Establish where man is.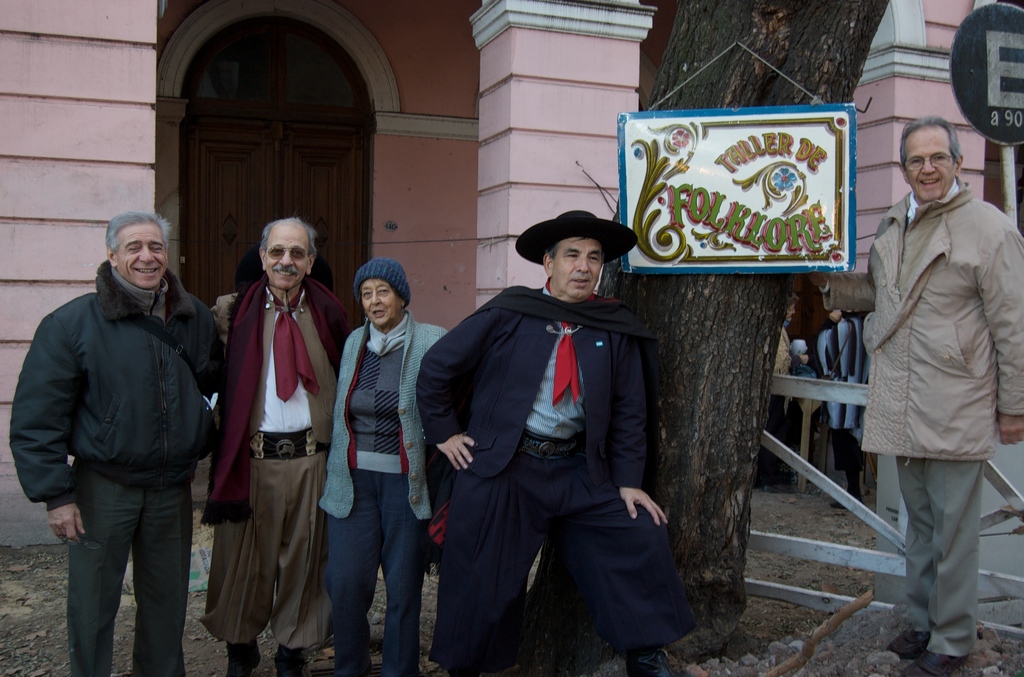
Established at [x1=813, y1=112, x2=1023, y2=676].
